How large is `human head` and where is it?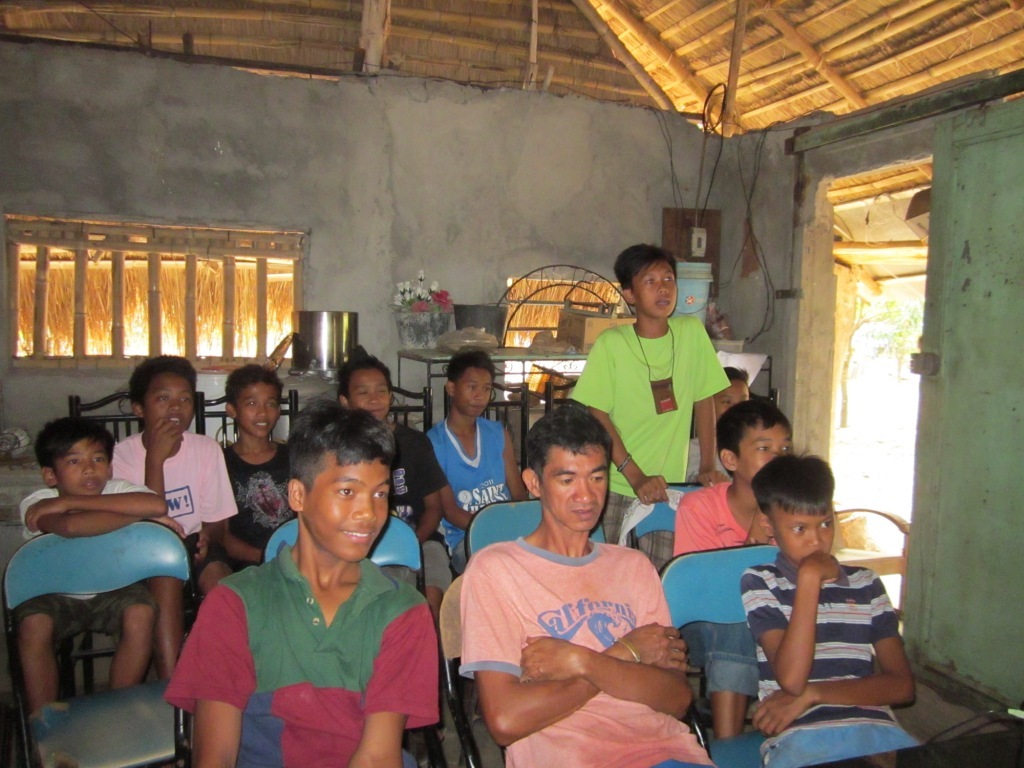
Bounding box: Rect(445, 349, 496, 416).
